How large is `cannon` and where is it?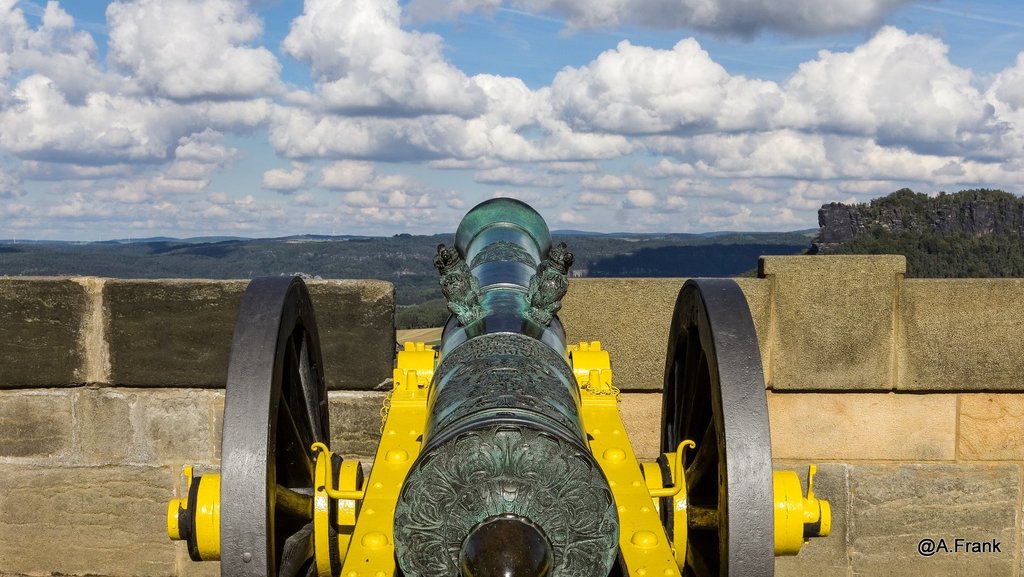
Bounding box: [x1=163, y1=193, x2=831, y2=576].
